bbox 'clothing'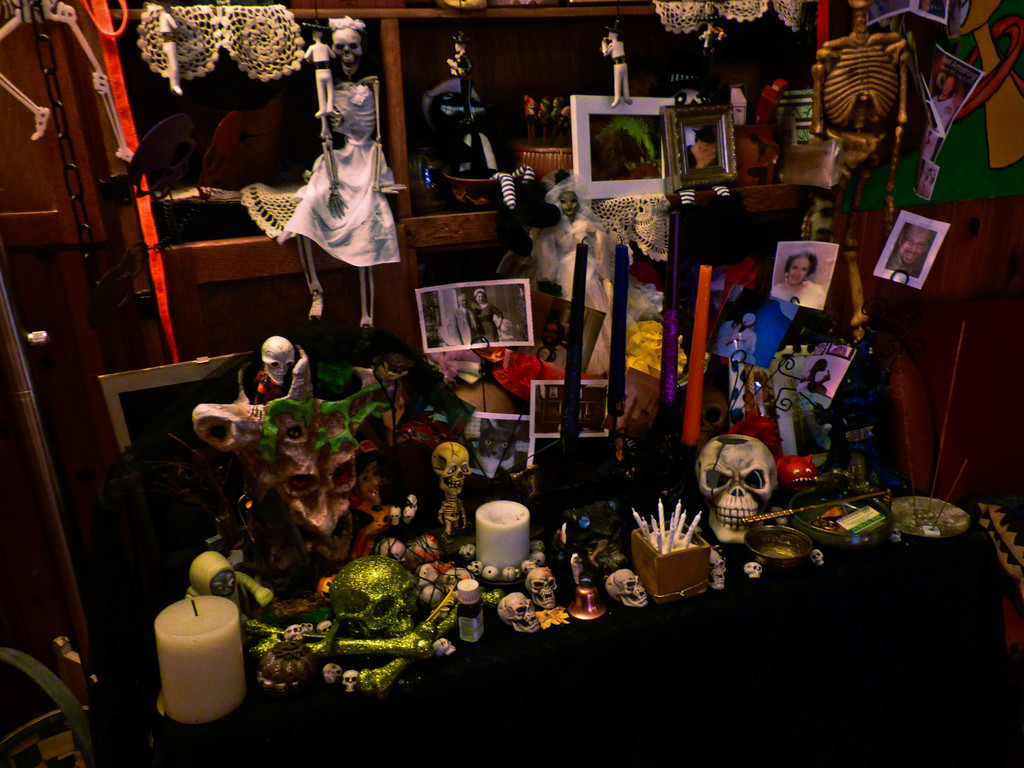
{"left": 772, "top": 280, "right": 826, "bottom": 309}
